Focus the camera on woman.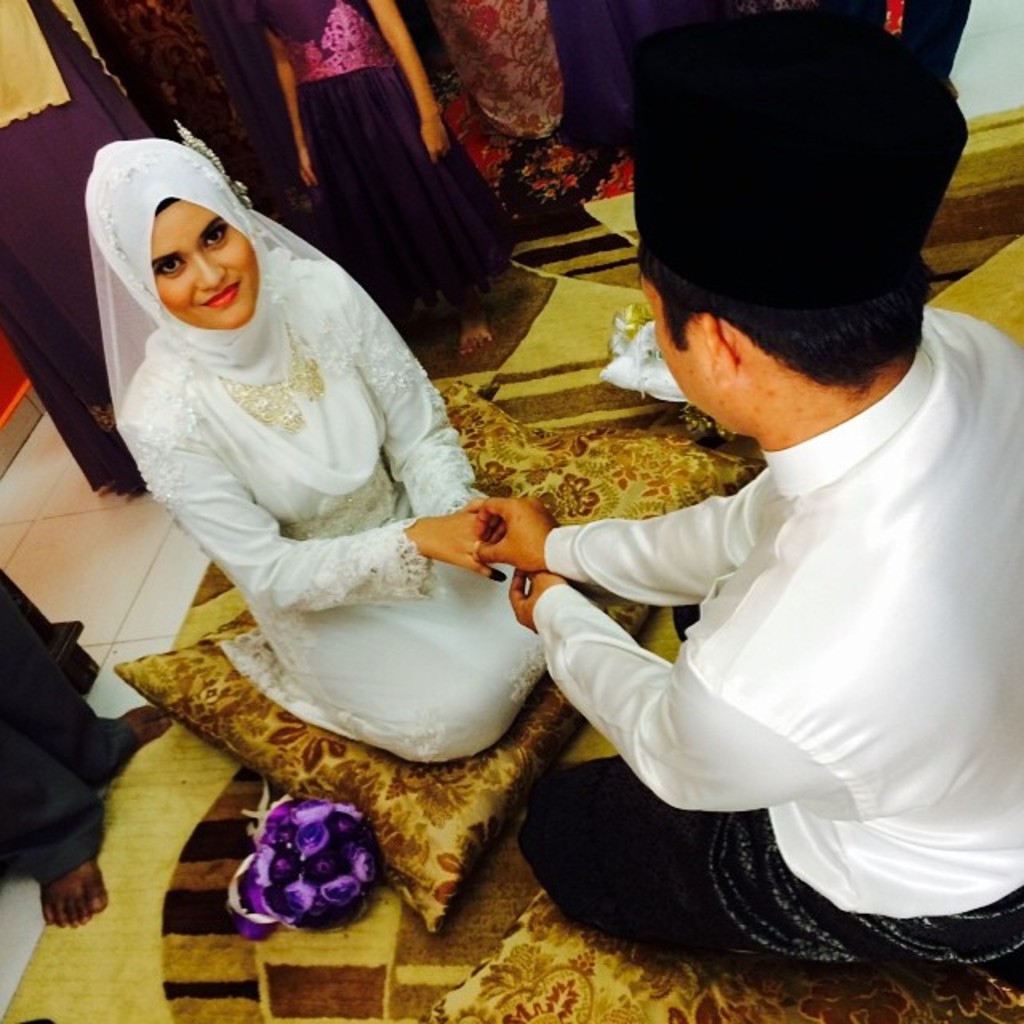
Focus region: (251, 0, 514, 392).
